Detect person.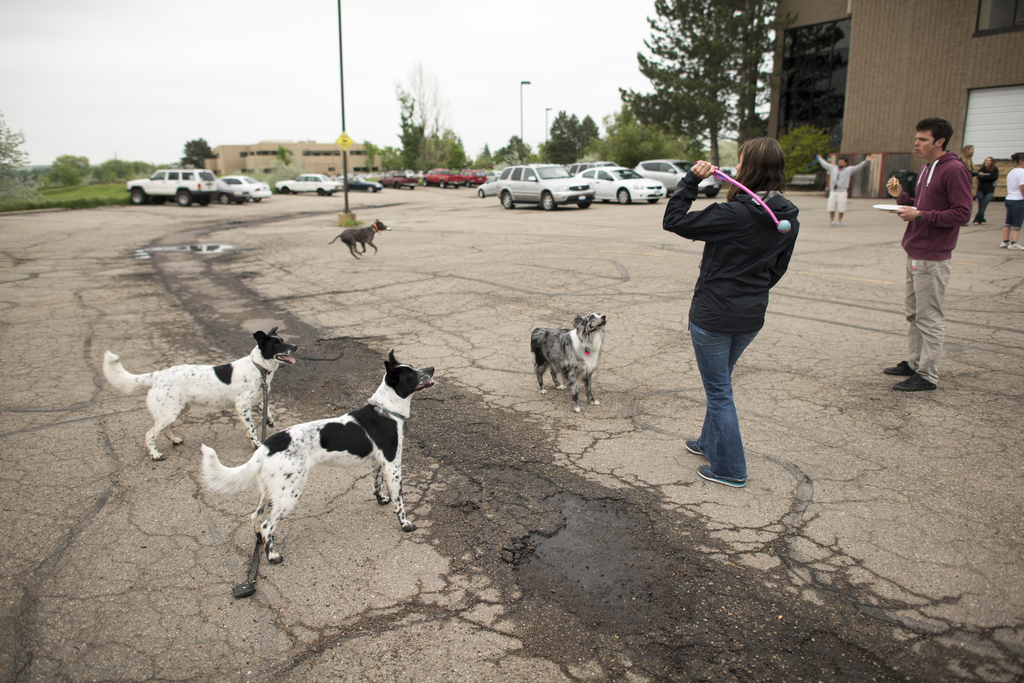
Detected at (975,155,1004,225).
